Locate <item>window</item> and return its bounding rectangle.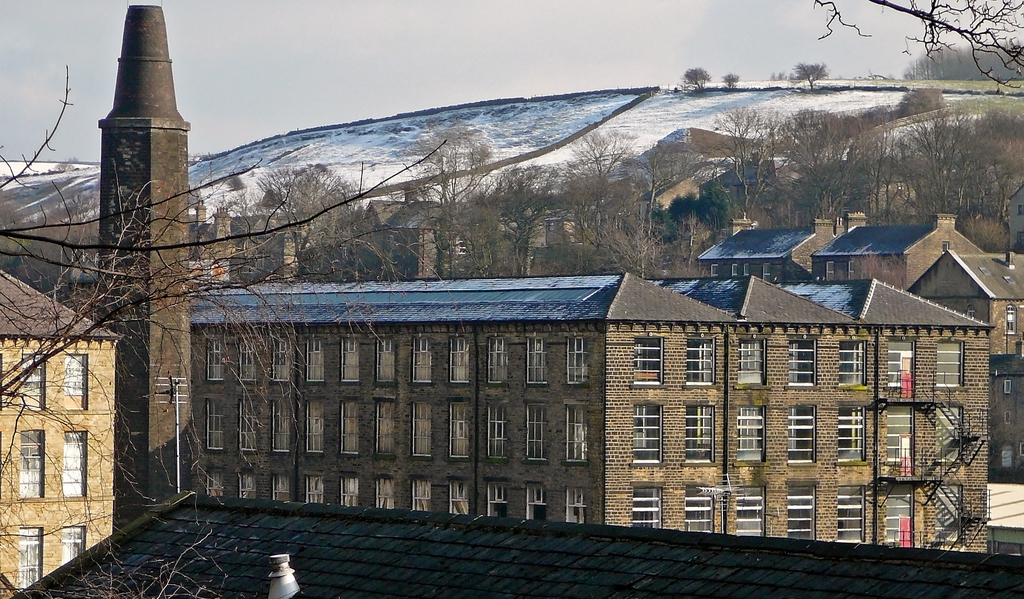
{"x1": 304, "y1": 470, "x2": 333, "y2": 509}.
